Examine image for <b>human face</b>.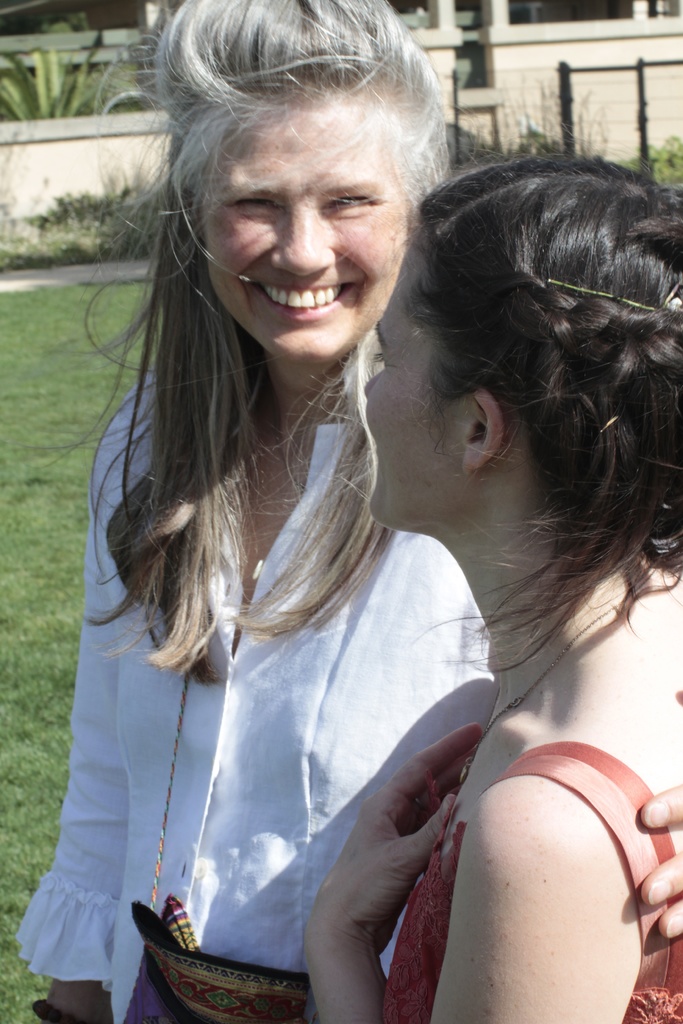
Examination result: <box>358,254,465,532</box>.
